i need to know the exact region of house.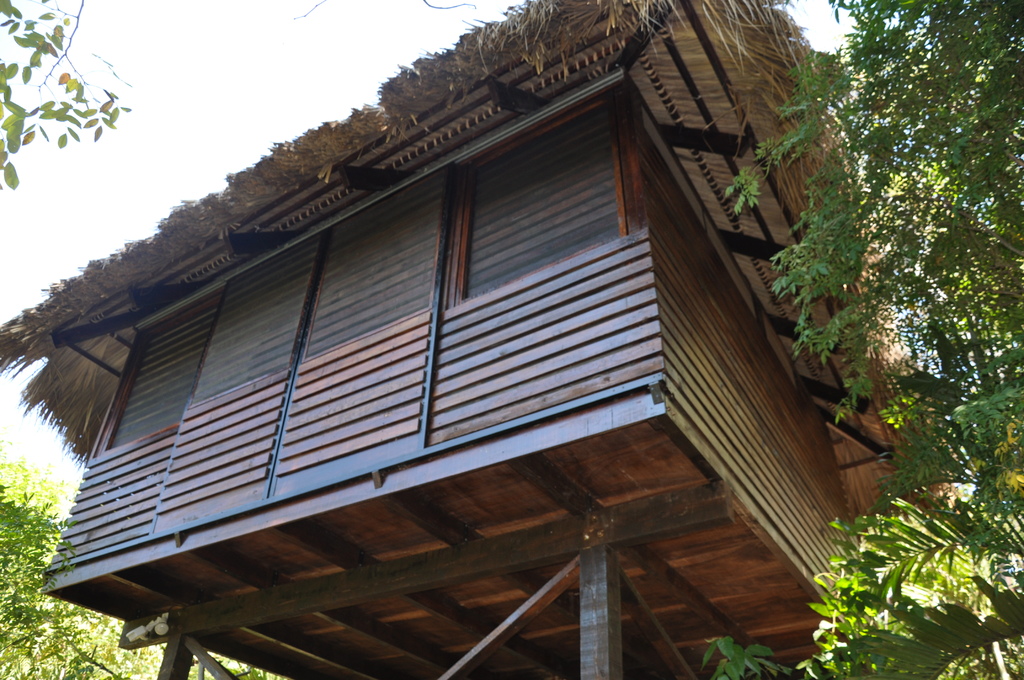
Region: <region>0, 0, 961, 679</region>.
